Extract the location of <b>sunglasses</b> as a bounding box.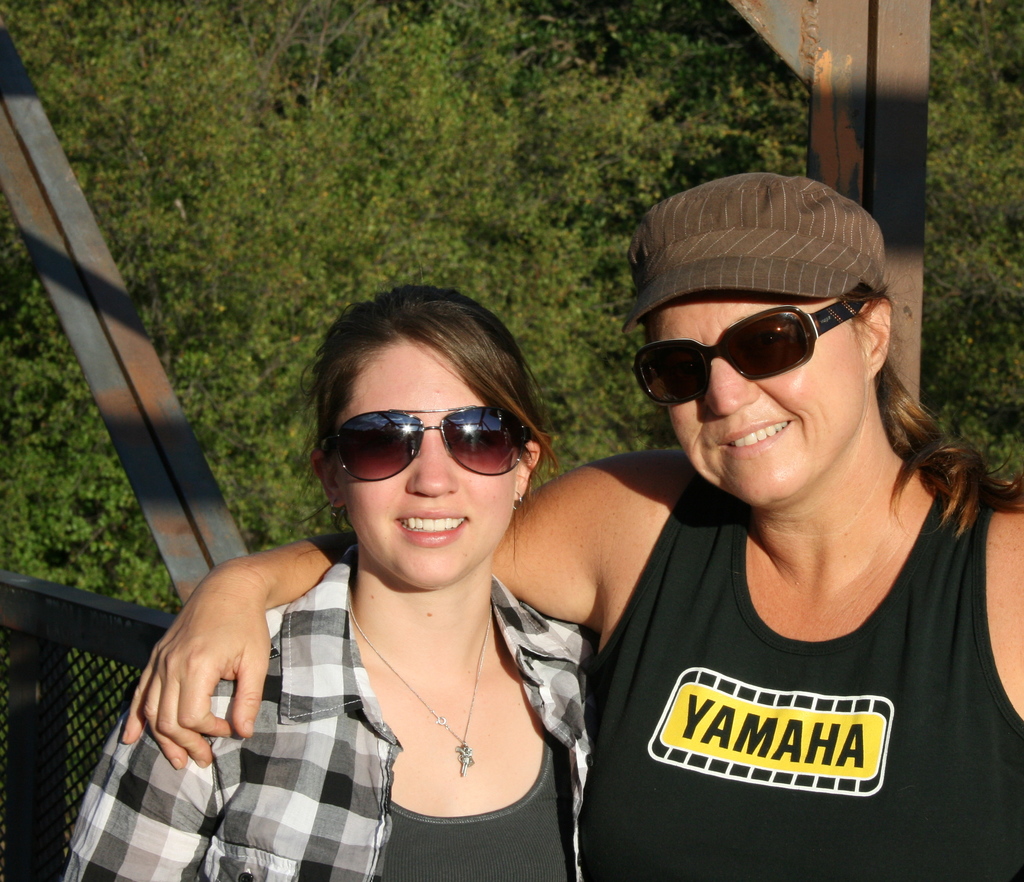
rect(326, 408, 538, 493).
